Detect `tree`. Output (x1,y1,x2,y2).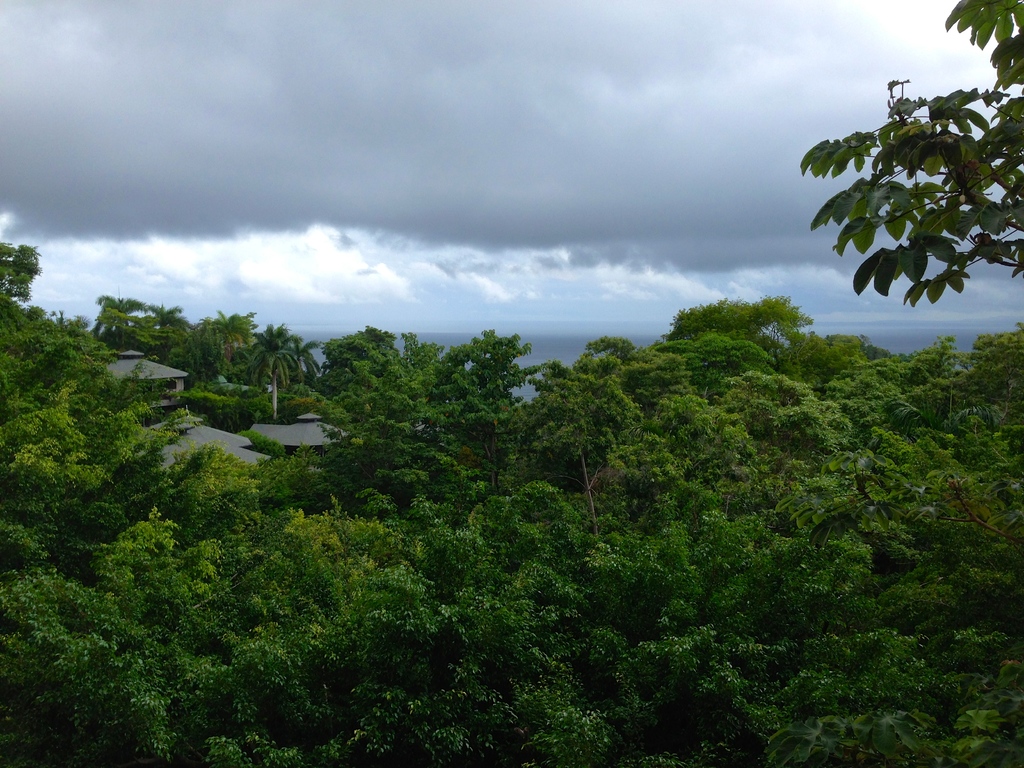
(208,310,260,337).
